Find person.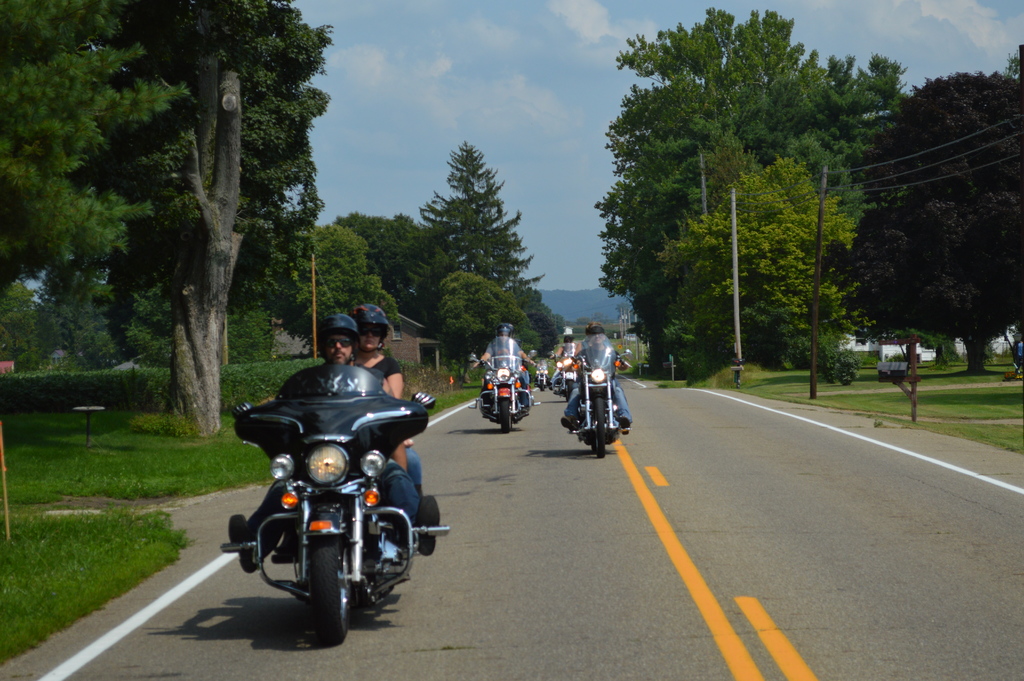
<box>560,326,636,438</box>.
